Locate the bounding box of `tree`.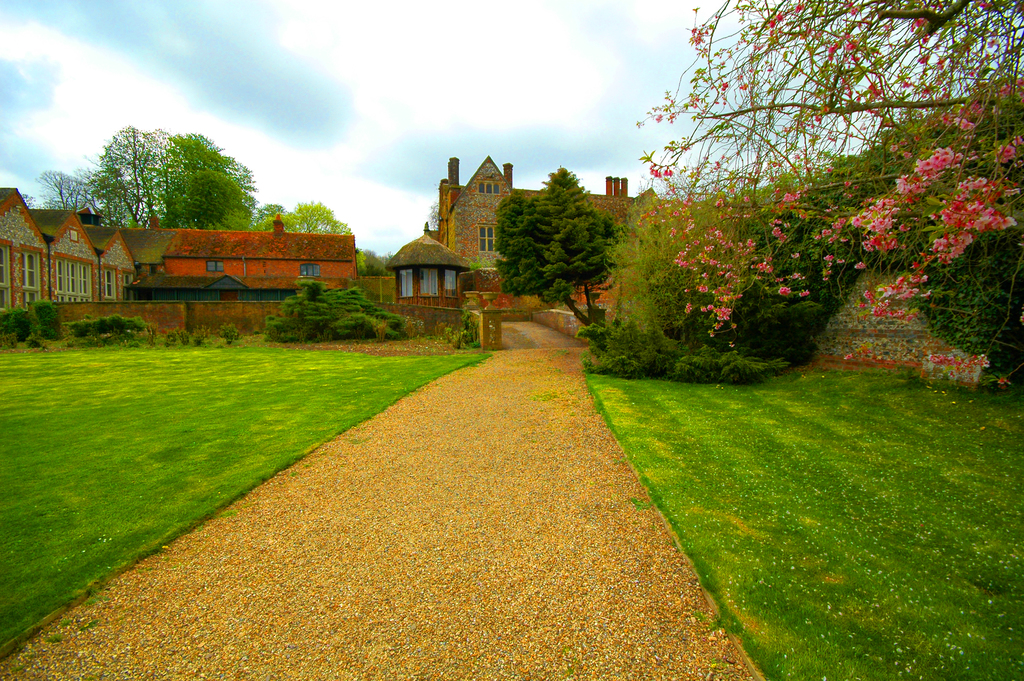
Bounding box: locate(634, 0, 1023, 348).
